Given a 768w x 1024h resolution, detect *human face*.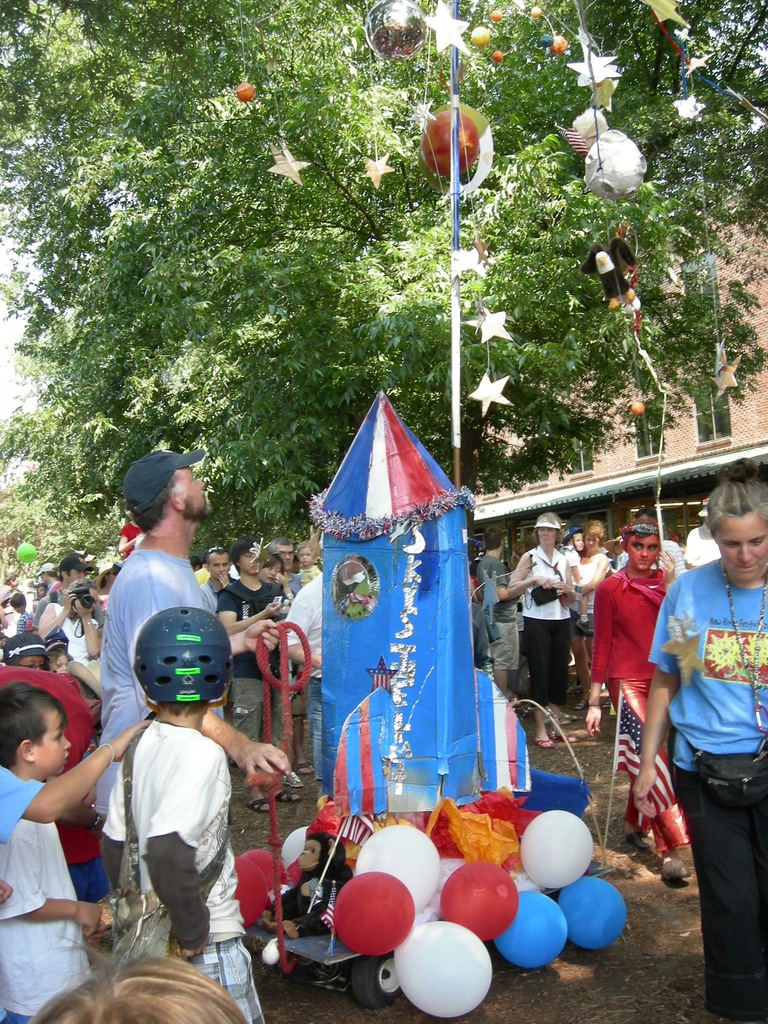
{"x1": 628, "y1": 540, "x2": 658, "y2": 573}.
